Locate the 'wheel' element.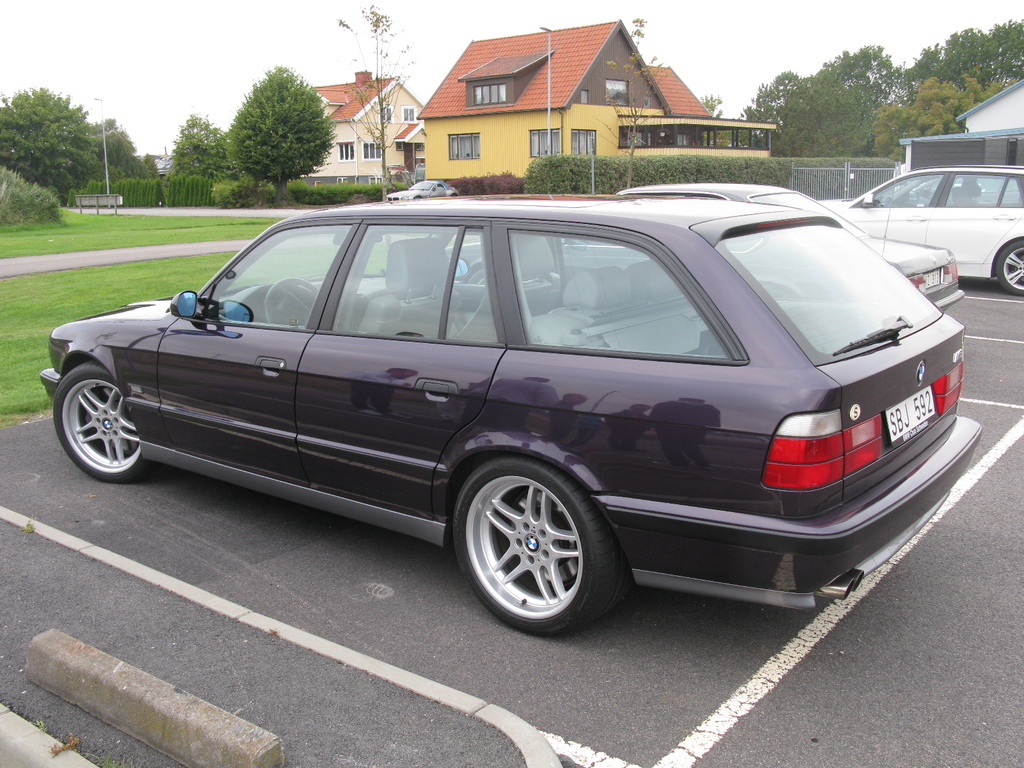
Element bbox: locate(264, 277, 319, 322).
